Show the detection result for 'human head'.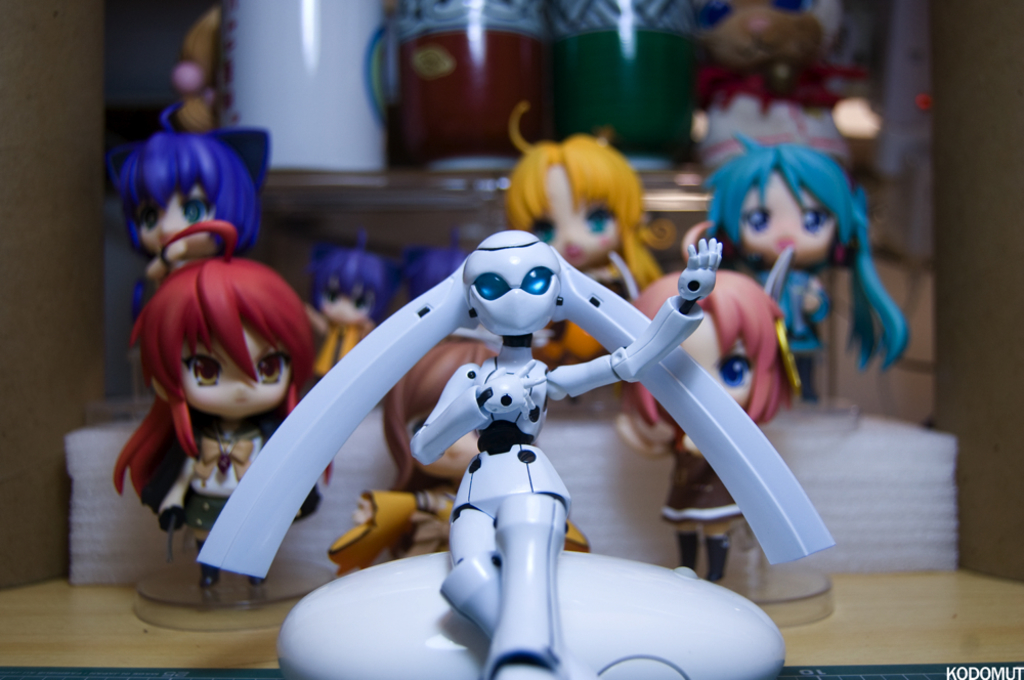
bbox=(113, 114, 262, 265).
